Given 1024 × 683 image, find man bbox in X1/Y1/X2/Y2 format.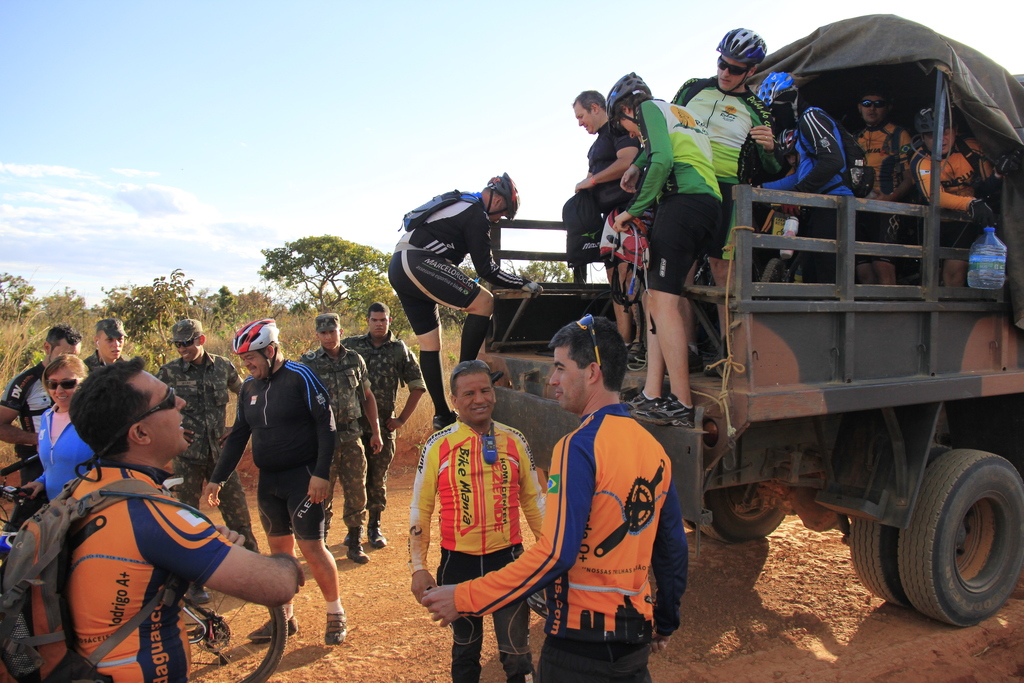
422/317/685/682.
